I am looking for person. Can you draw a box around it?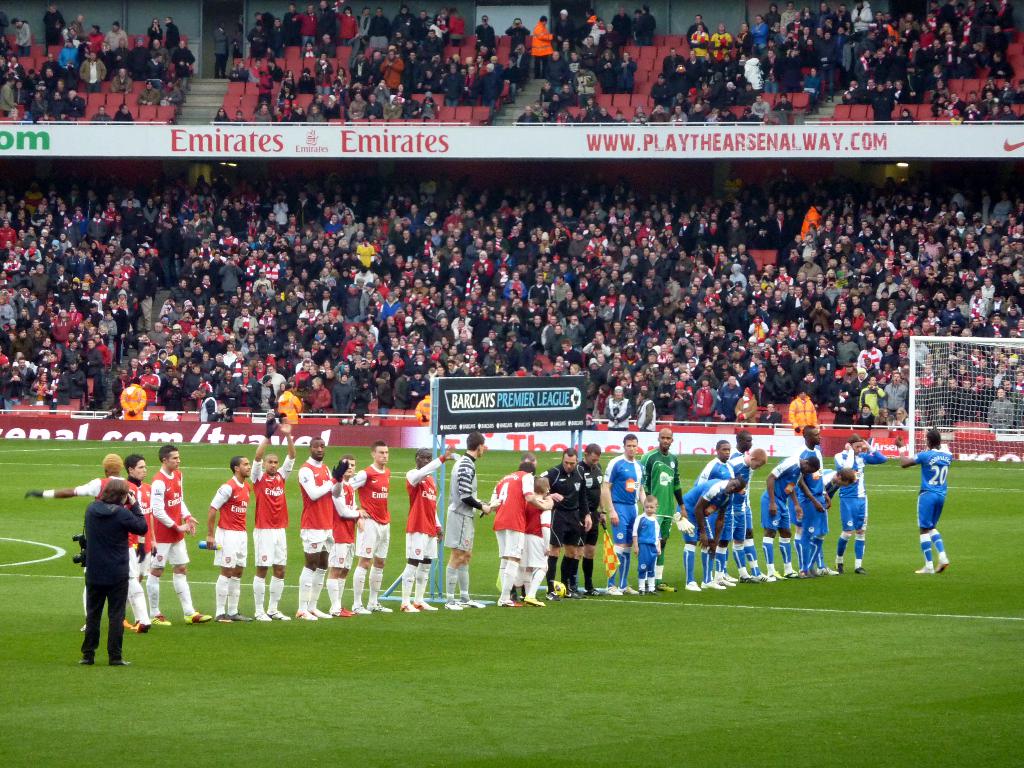
Sure, the bounding box is select_region(350, 439, 390, 616).
